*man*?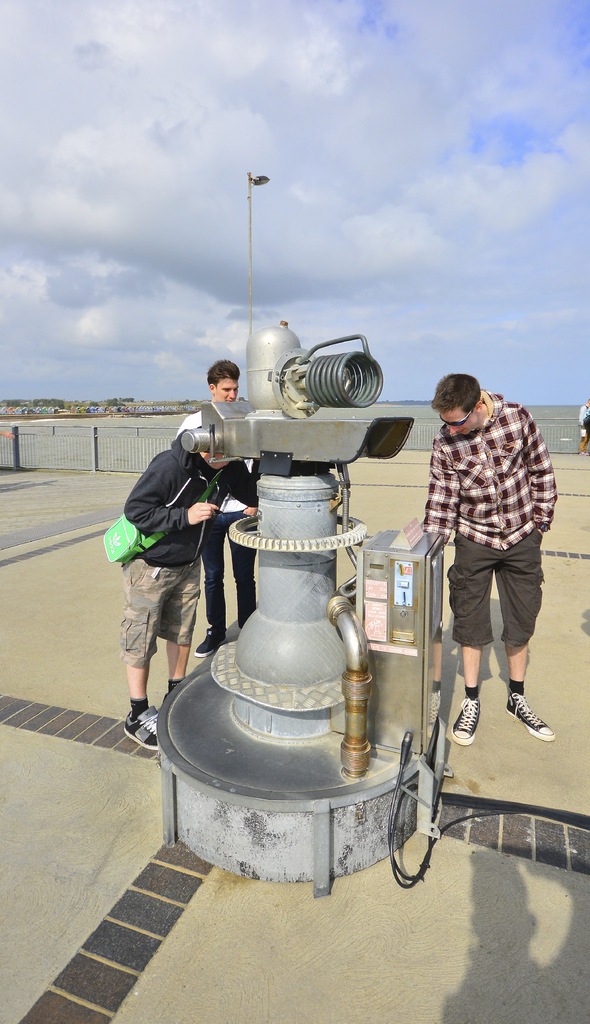
bbox=(177, 359, 273, 655)
